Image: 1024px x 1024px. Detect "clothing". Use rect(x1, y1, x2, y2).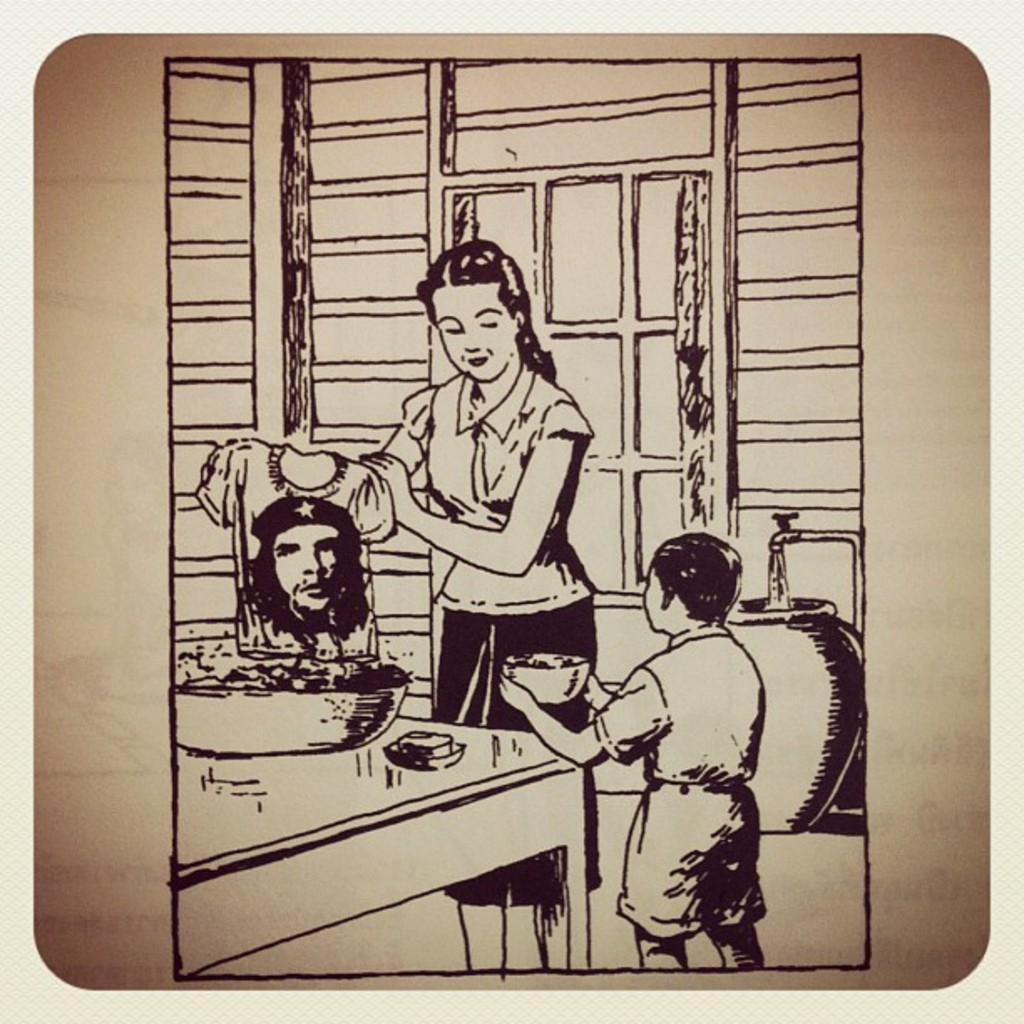
rect(594, 629, 768, 945).
